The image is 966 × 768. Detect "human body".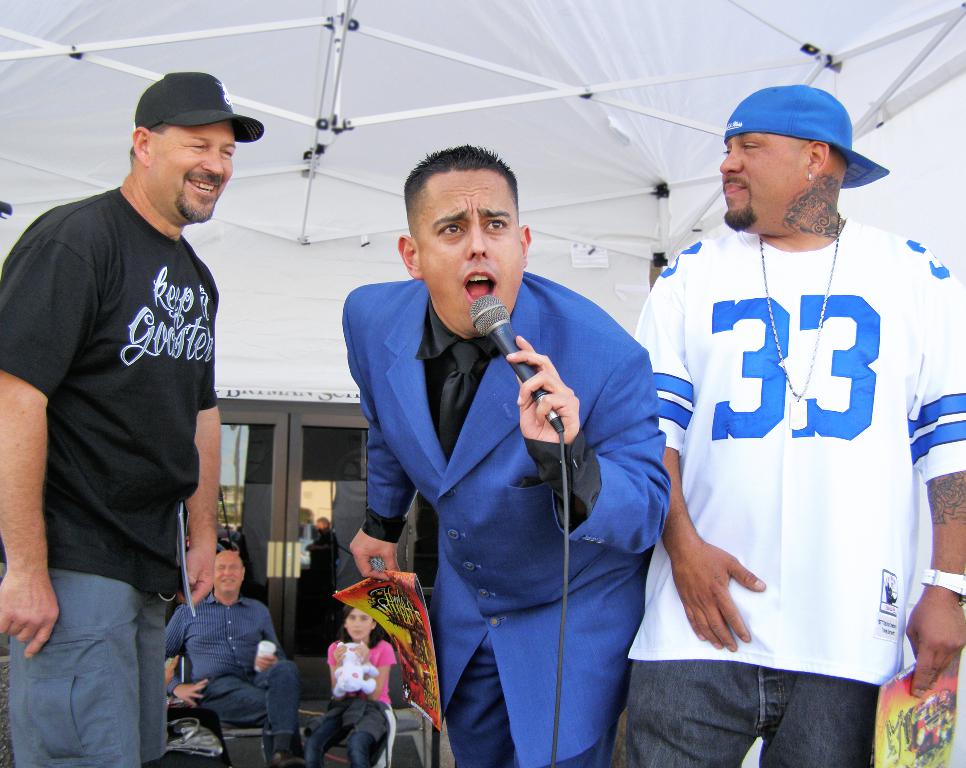
Detection: 633/77/965/761.
